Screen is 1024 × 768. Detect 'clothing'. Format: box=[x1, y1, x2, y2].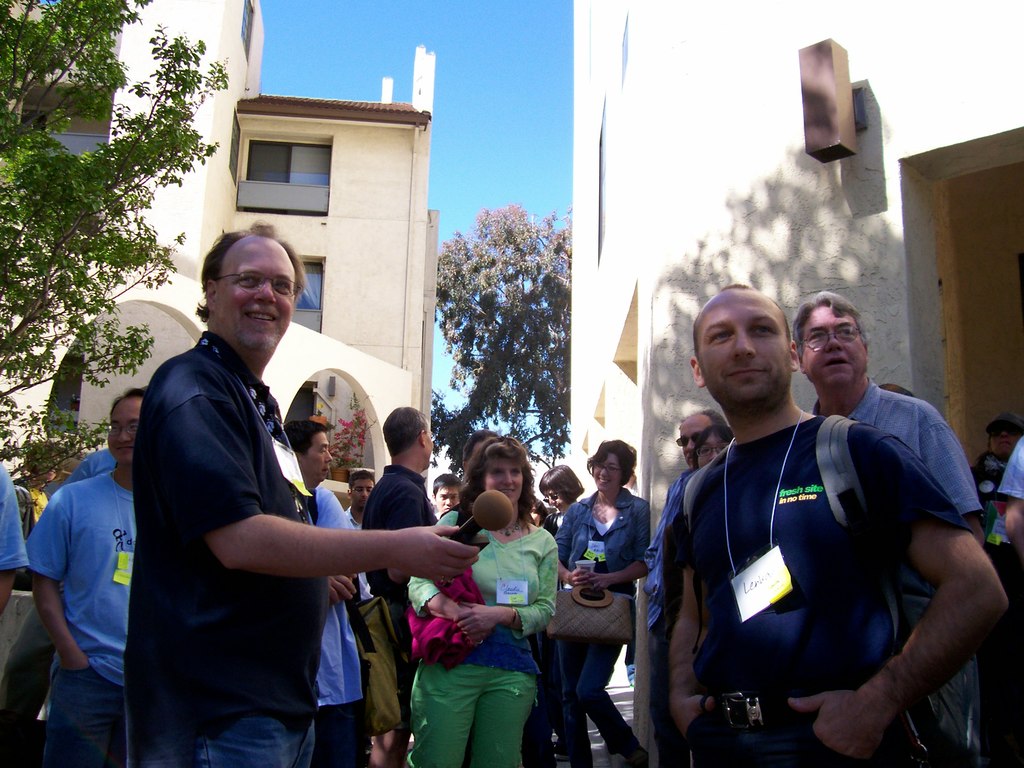
box=[405, 510, 561, 767].
